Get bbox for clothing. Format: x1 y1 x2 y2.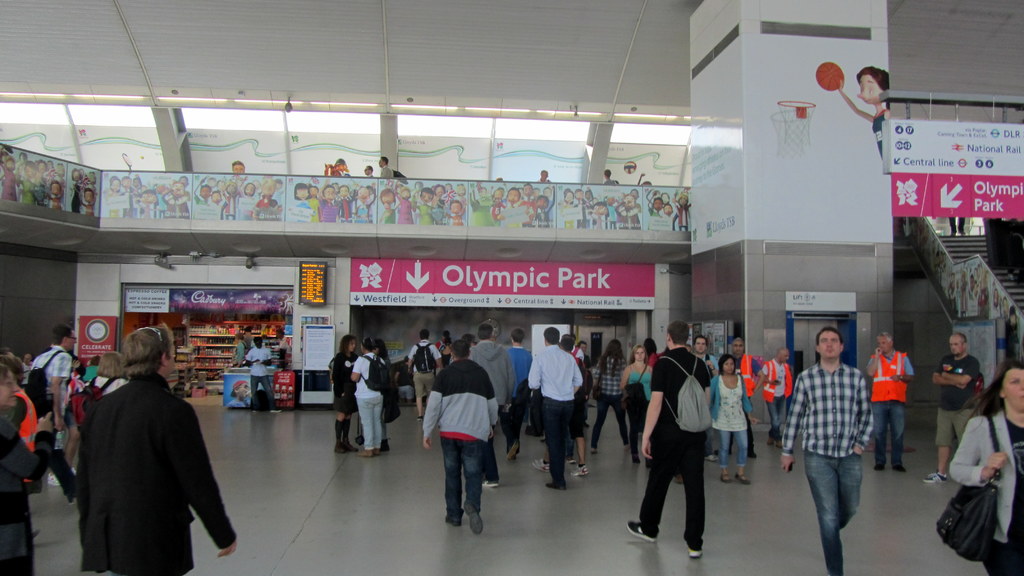
931 352 982 445.
